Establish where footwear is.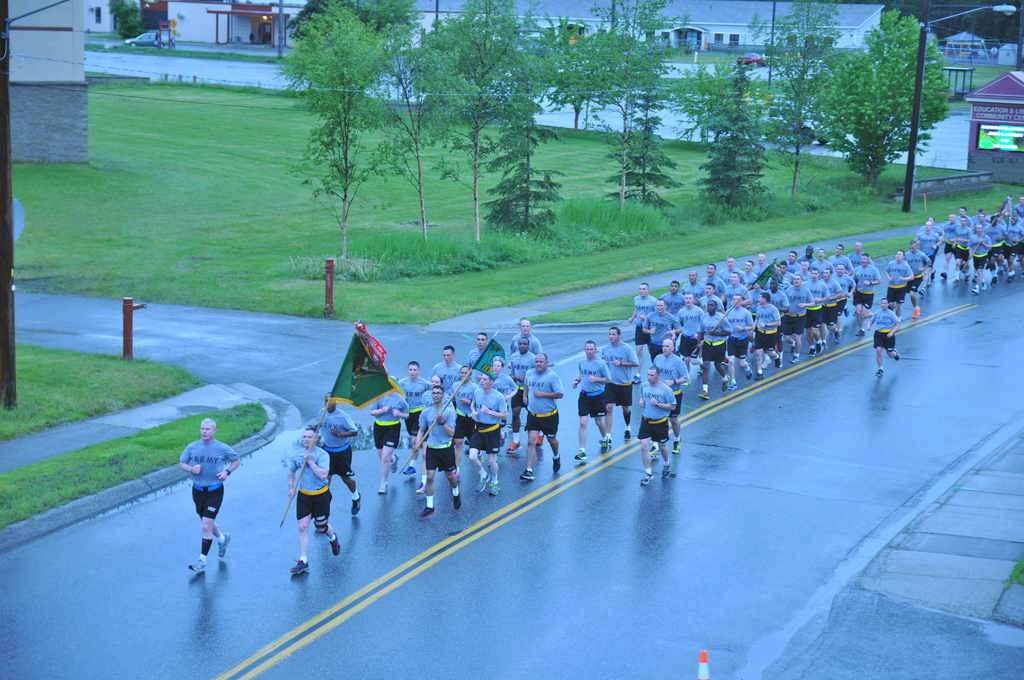
Established at box=[730, 380, 735, 386].
